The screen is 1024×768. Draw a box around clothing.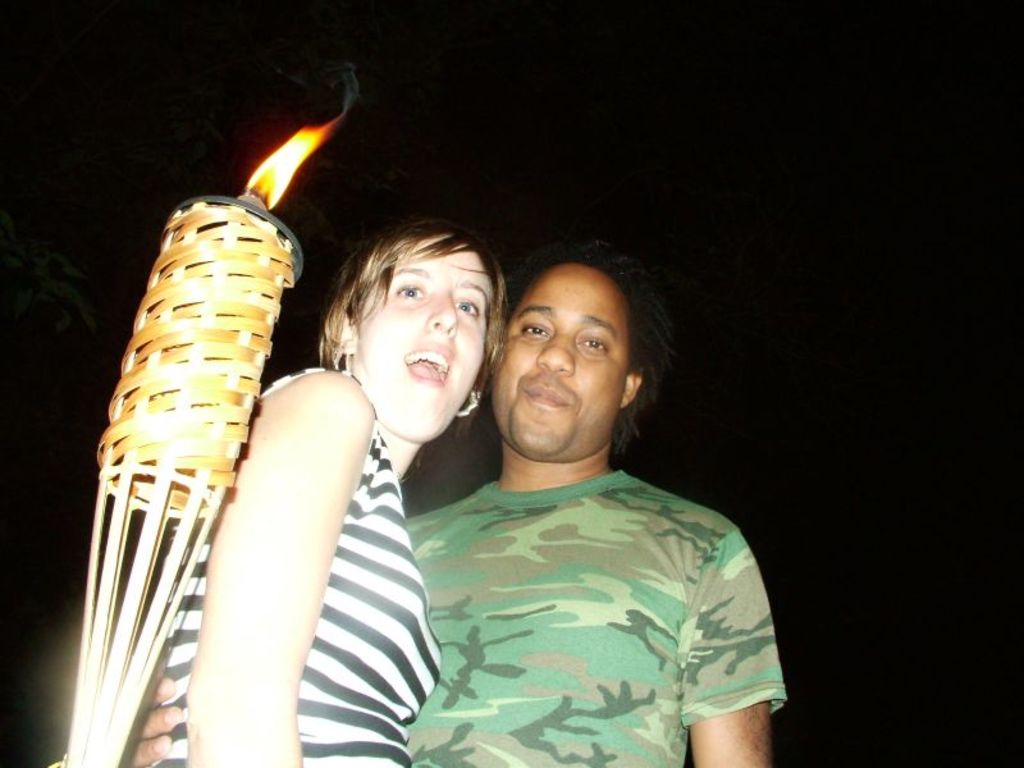
<bbox>166, 360, 442, 767</bbox>.
